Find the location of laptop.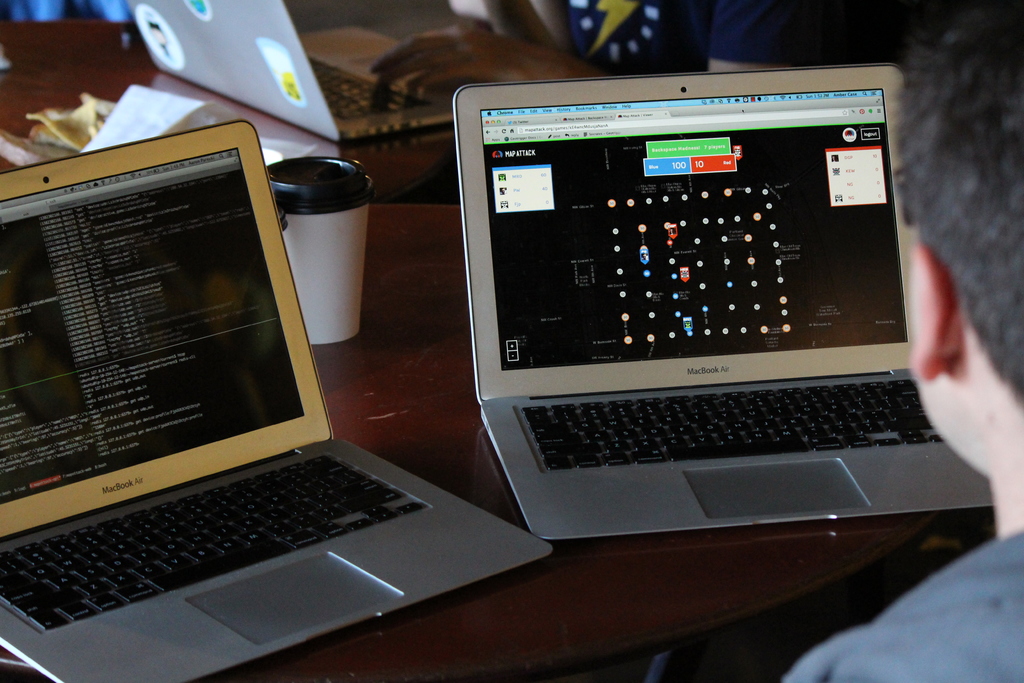
Location: locate(445, 40, 959, 568).
